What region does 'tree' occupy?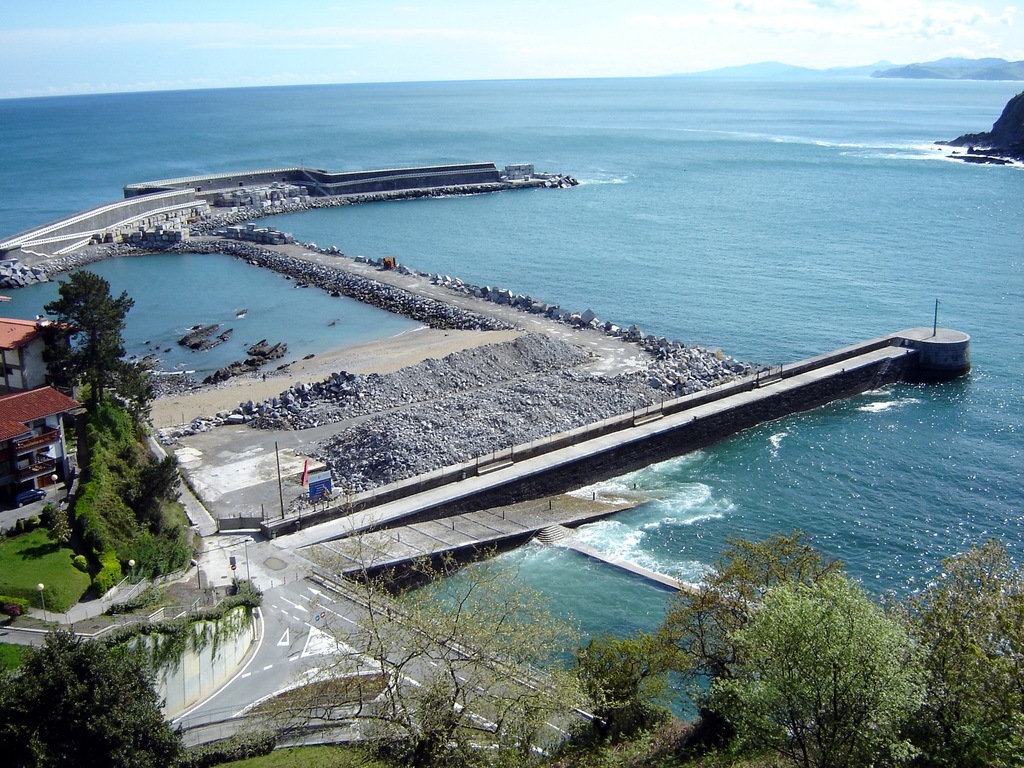
[left=24, top=267, right=140, bottom=398].
